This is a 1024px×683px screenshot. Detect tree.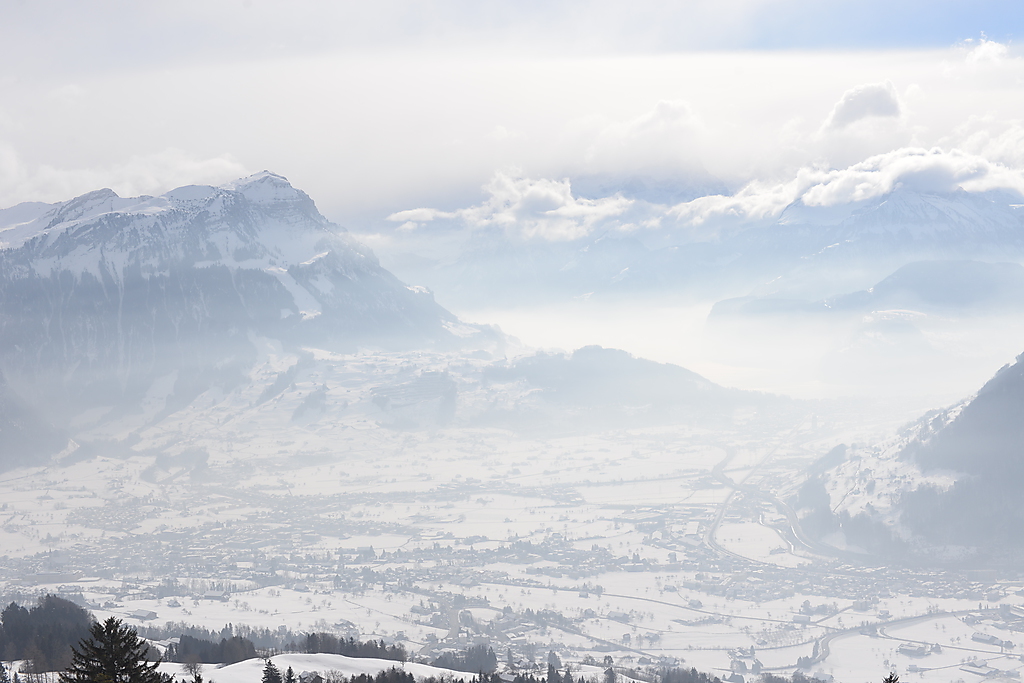
[x1=28, y1=673, x2=44, y2=679].
